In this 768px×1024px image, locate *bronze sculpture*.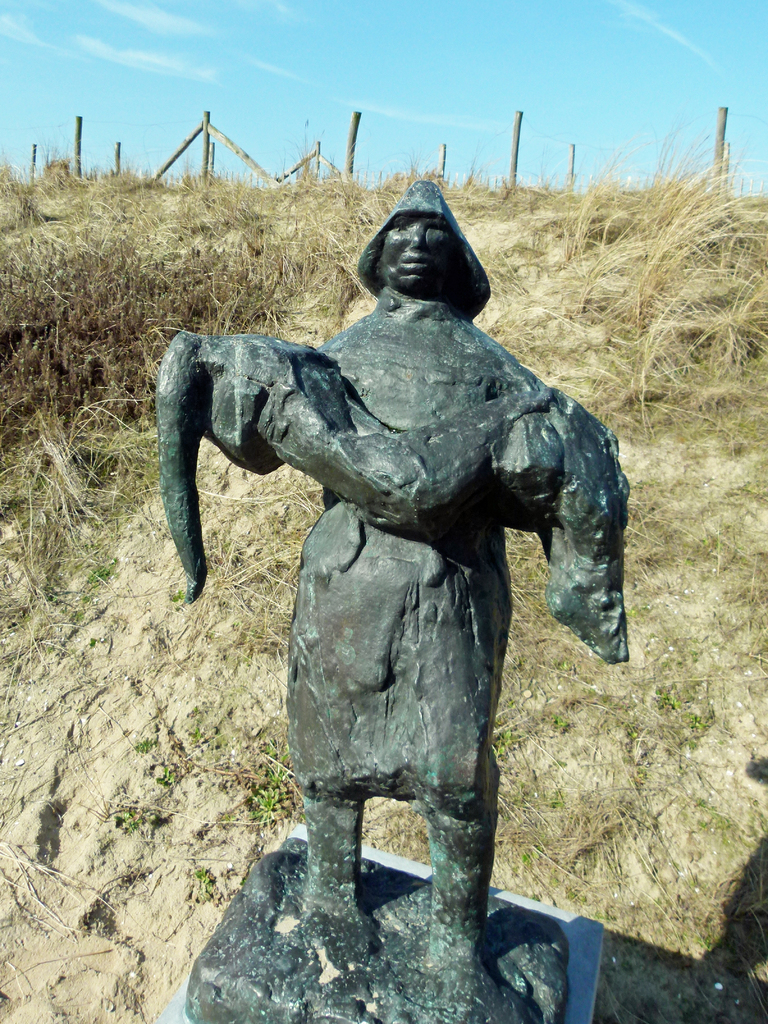
Bounding box: locate(156, 175, 646, 1023).
